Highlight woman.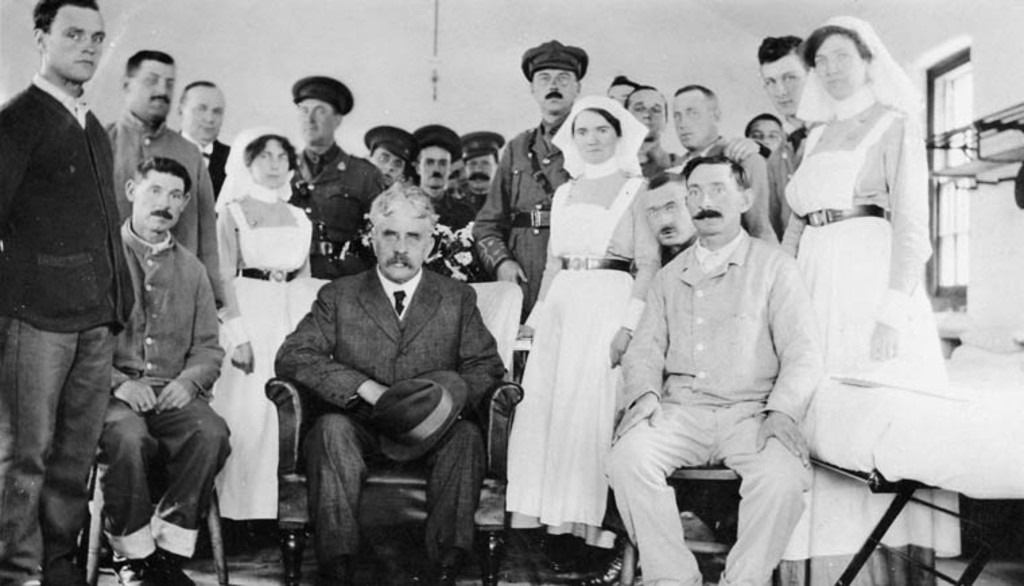
Highlighted region: pyautogui.locateOnScreen(788, 16, 967, 585).
